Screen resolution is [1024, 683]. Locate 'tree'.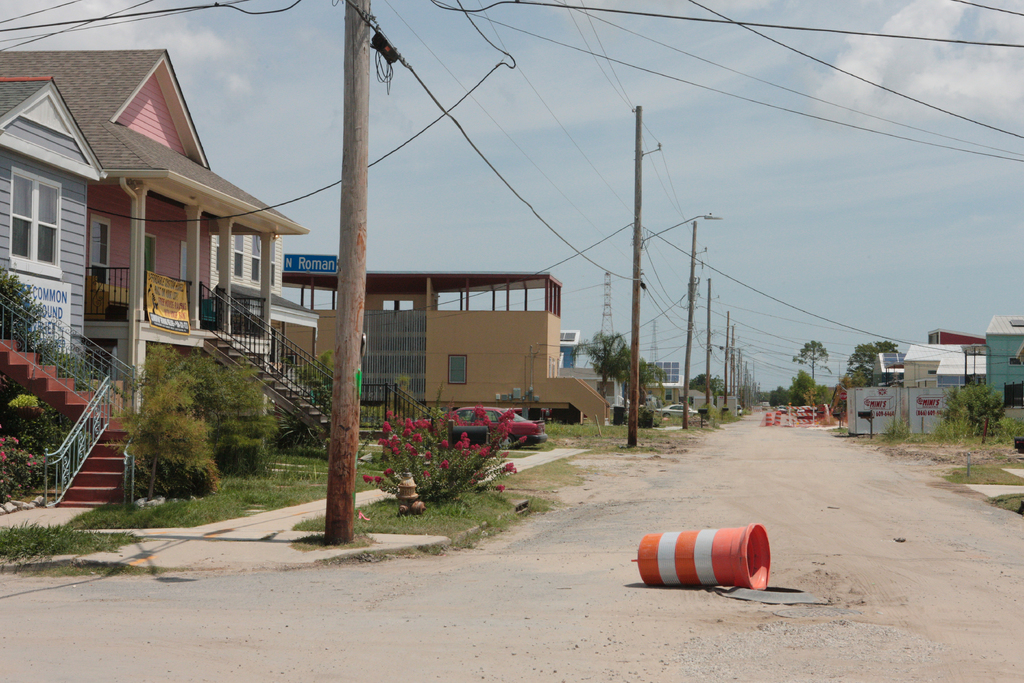
rect(788, 337, 833, 413).
